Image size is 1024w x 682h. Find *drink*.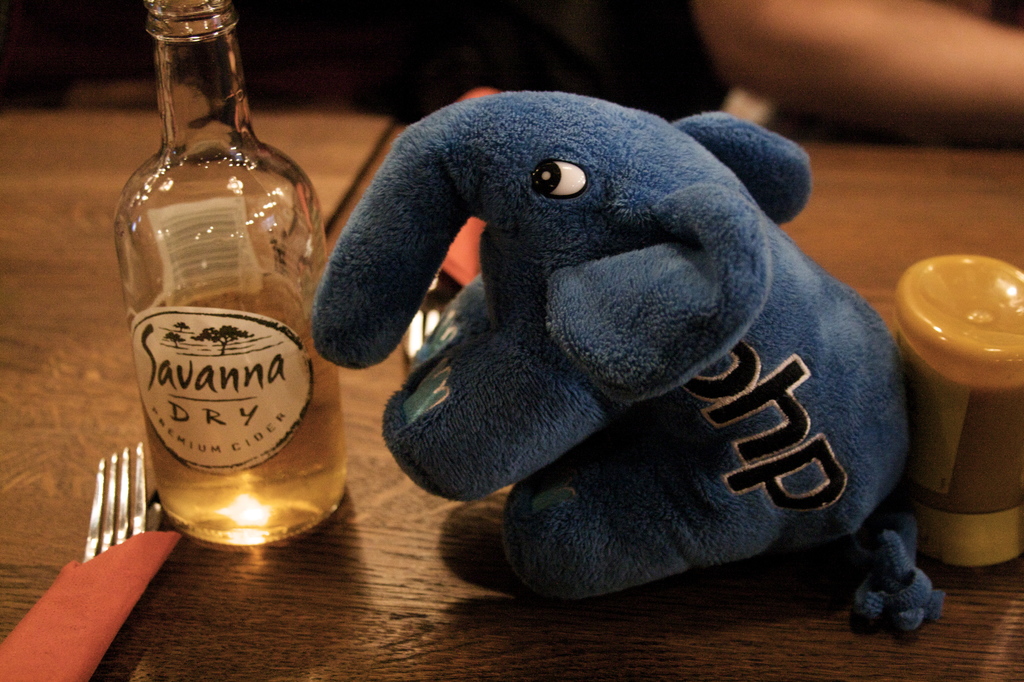
bbox=(115, 0, 348, 551).
